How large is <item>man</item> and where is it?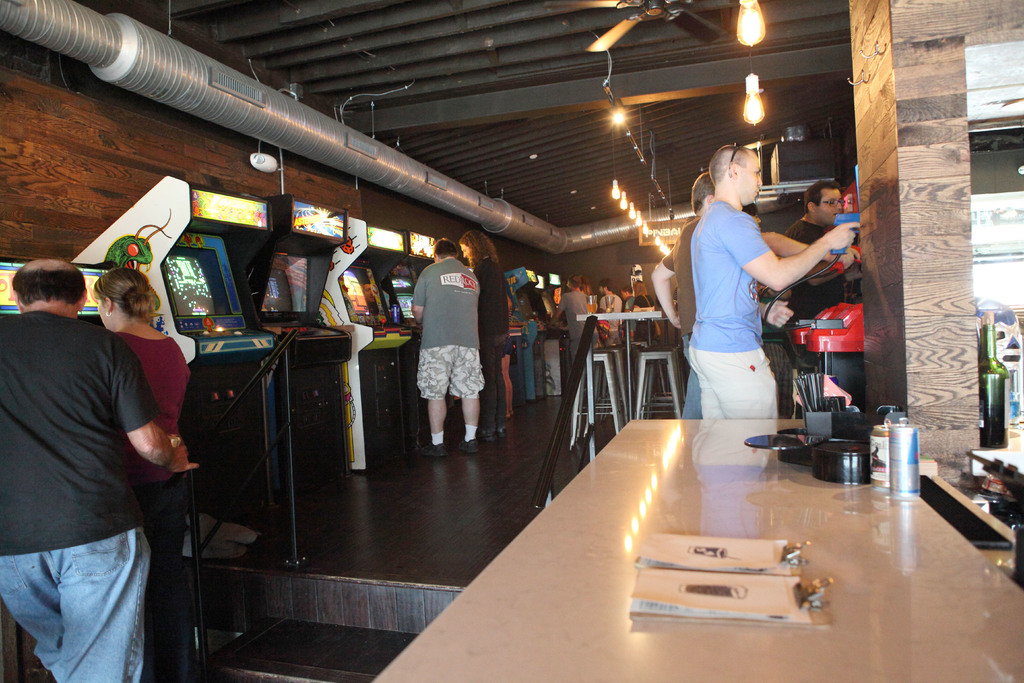
Bounding box: <bbox>783, 172, 860, 345</bbox>.
